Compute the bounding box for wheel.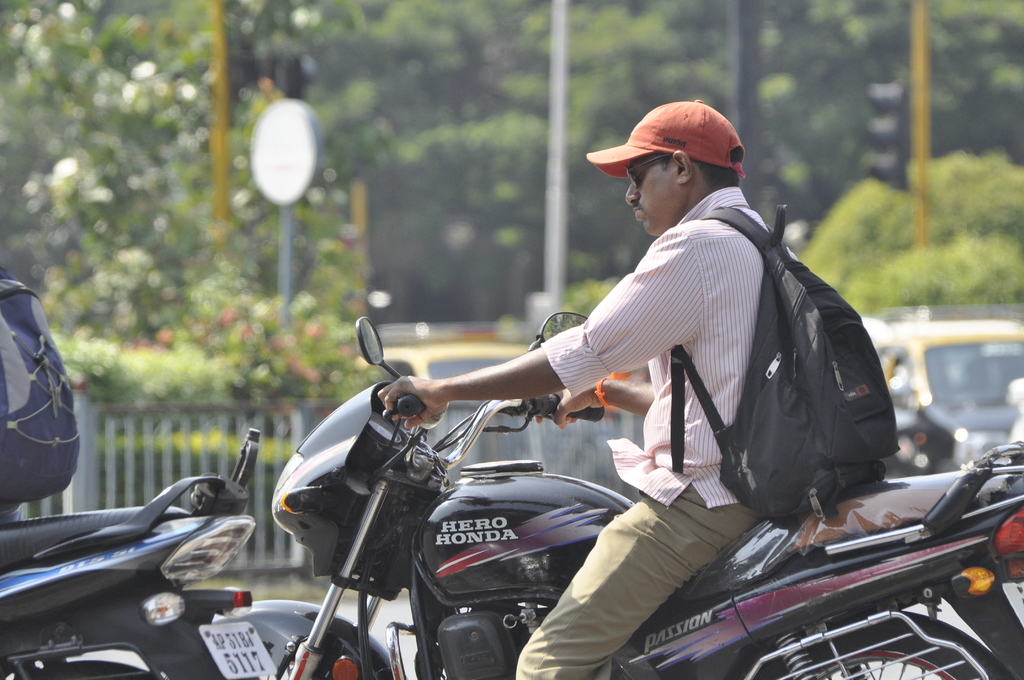
bbox=[18, 660, 161, 679].
